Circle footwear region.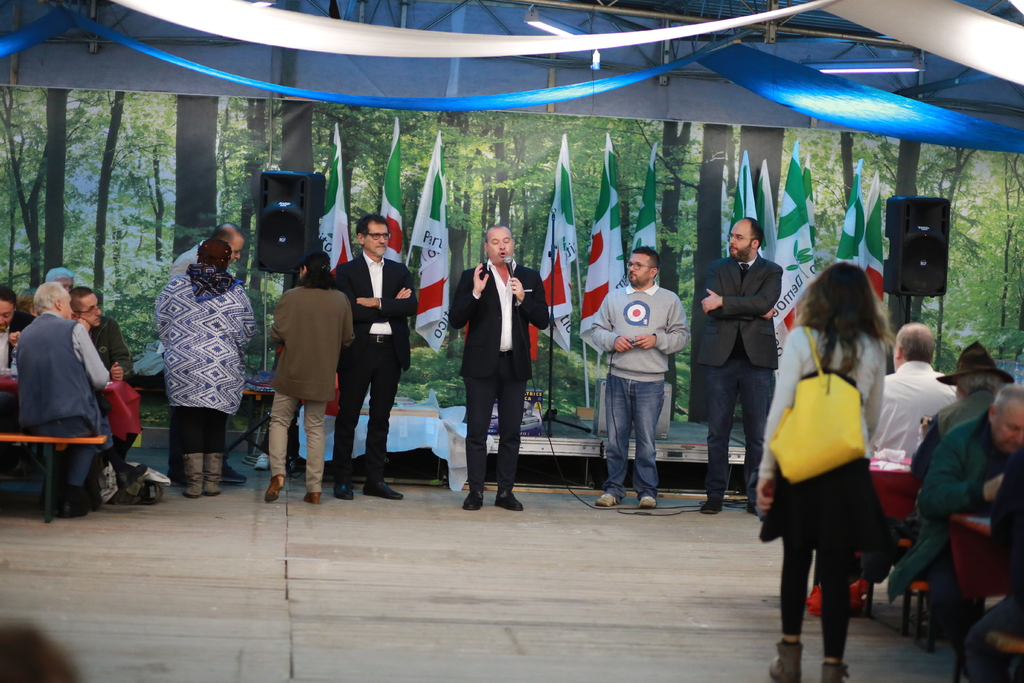
Region: x1=492 y1=489 x2=522 y2=513.
